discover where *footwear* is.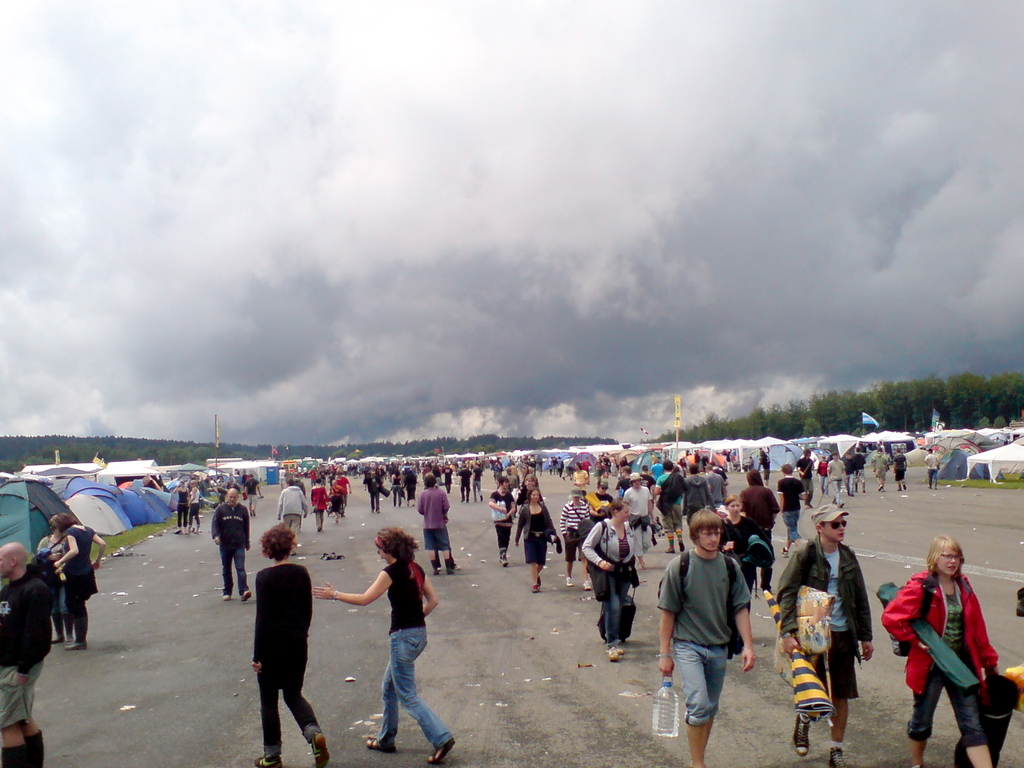
Discovered at select_region(608, 648, 620, 659).
